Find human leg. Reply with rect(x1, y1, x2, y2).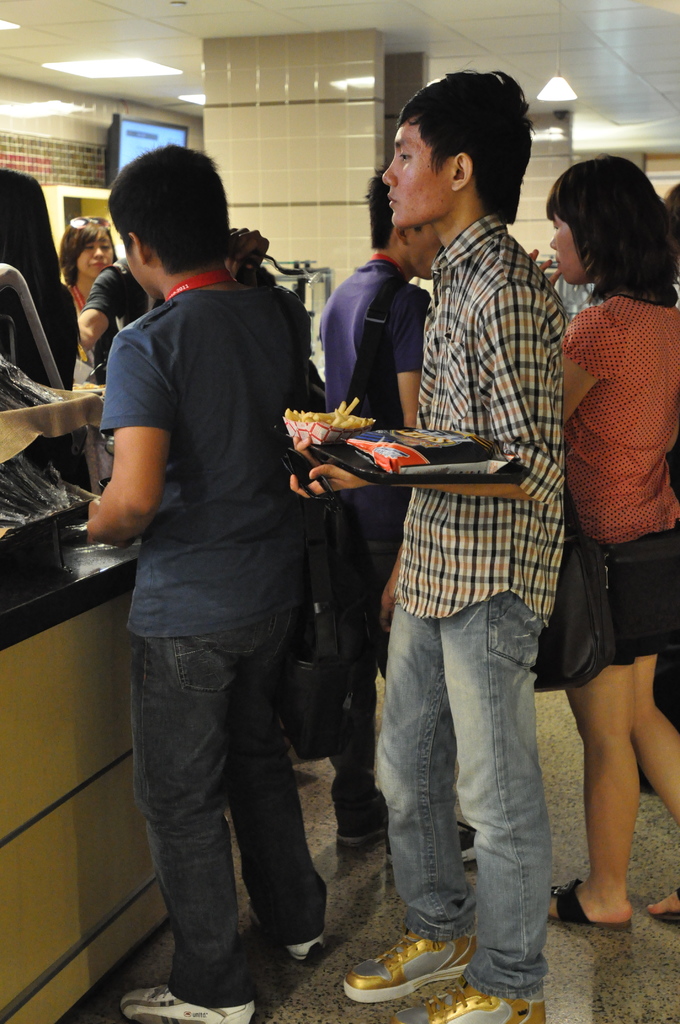
rect(631, 518, 679, 924).
